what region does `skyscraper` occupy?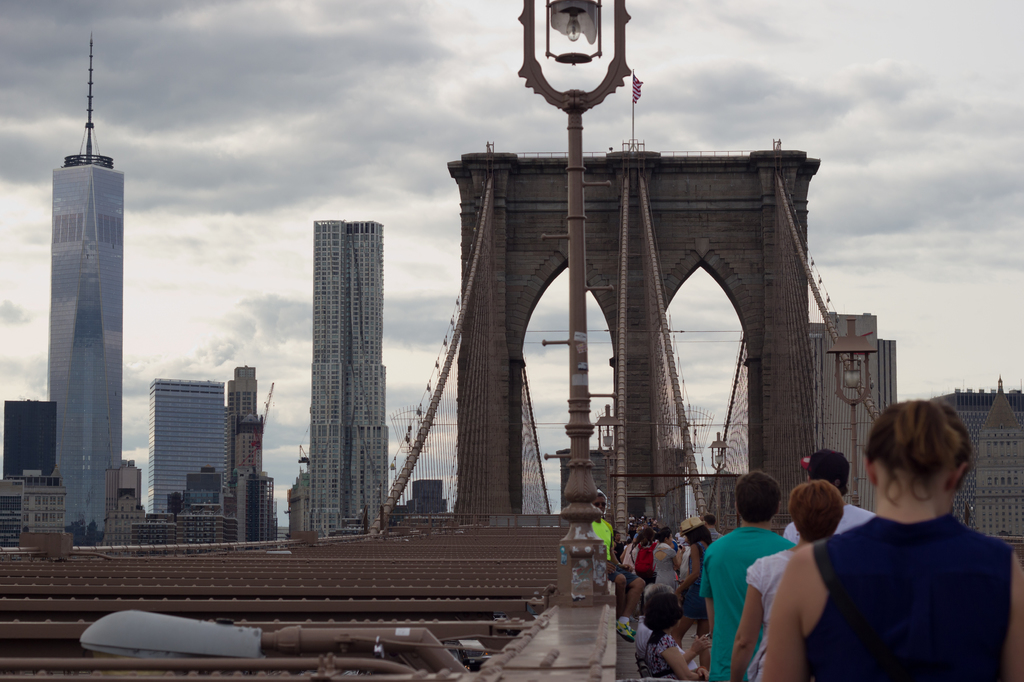
l=52, t=39, r=125, b=550.
